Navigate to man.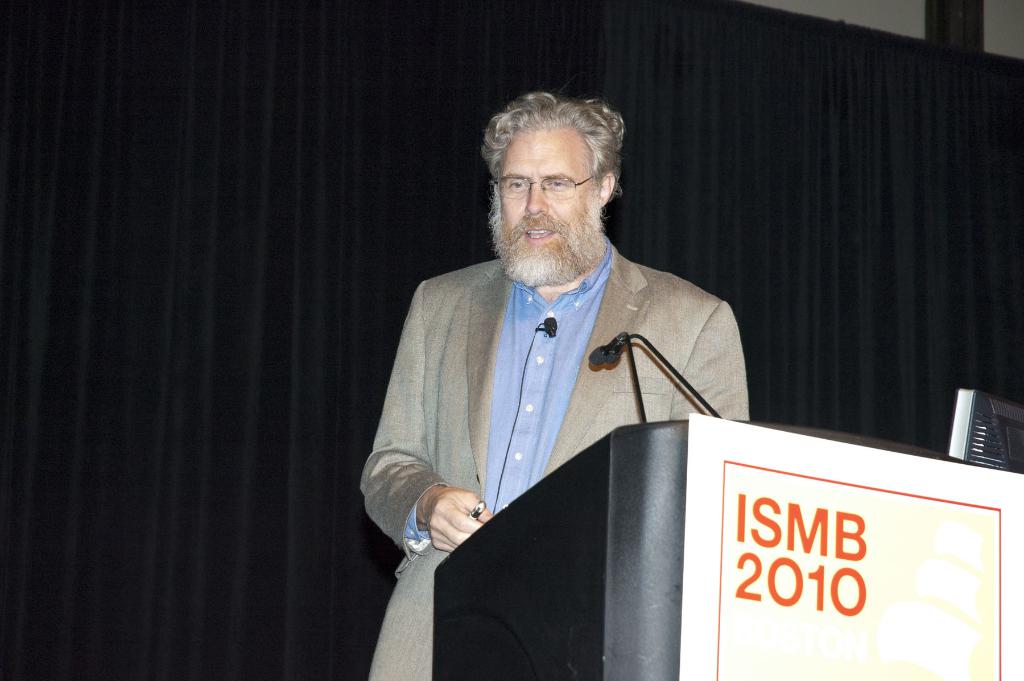
Navigation target: region(356, 76, 769, 657).
